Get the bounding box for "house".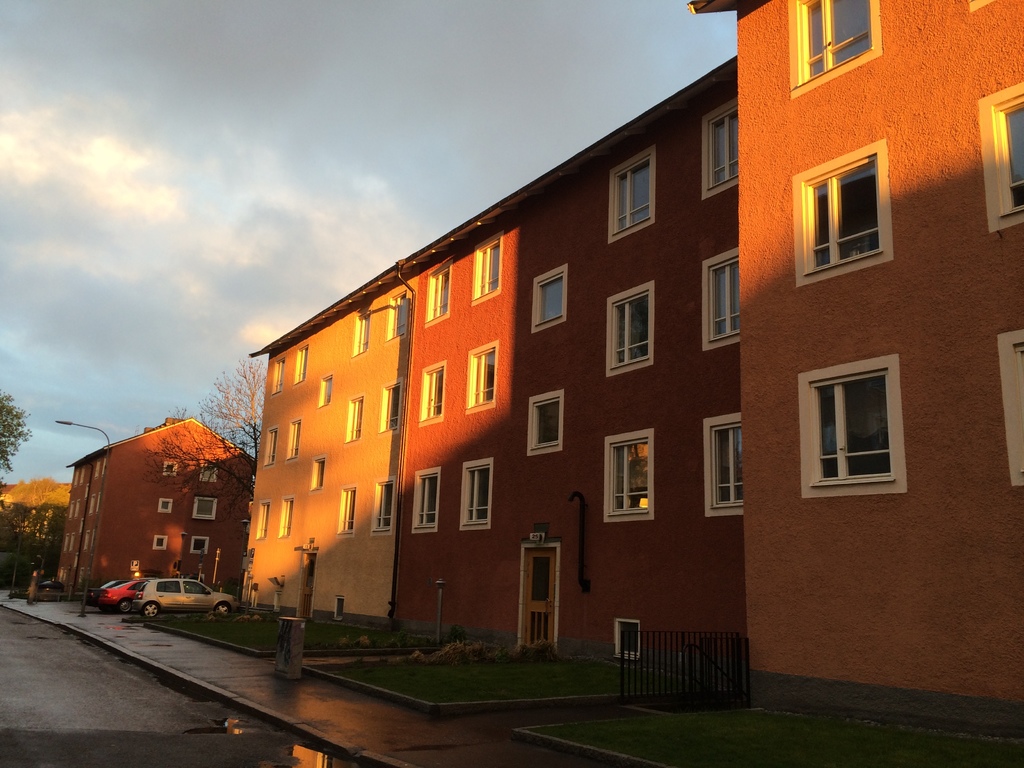
{"left": 64, "top": 416, "right": 260, "bottom": 603}.
